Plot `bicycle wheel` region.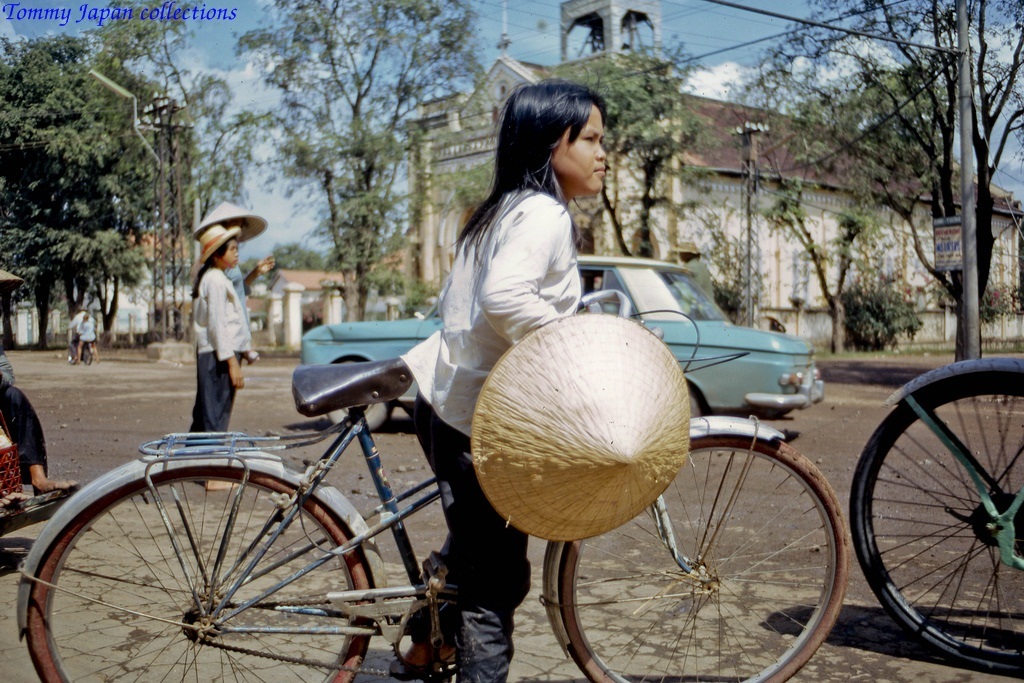
Plotted at locate(863, 369, 1021, 671).
